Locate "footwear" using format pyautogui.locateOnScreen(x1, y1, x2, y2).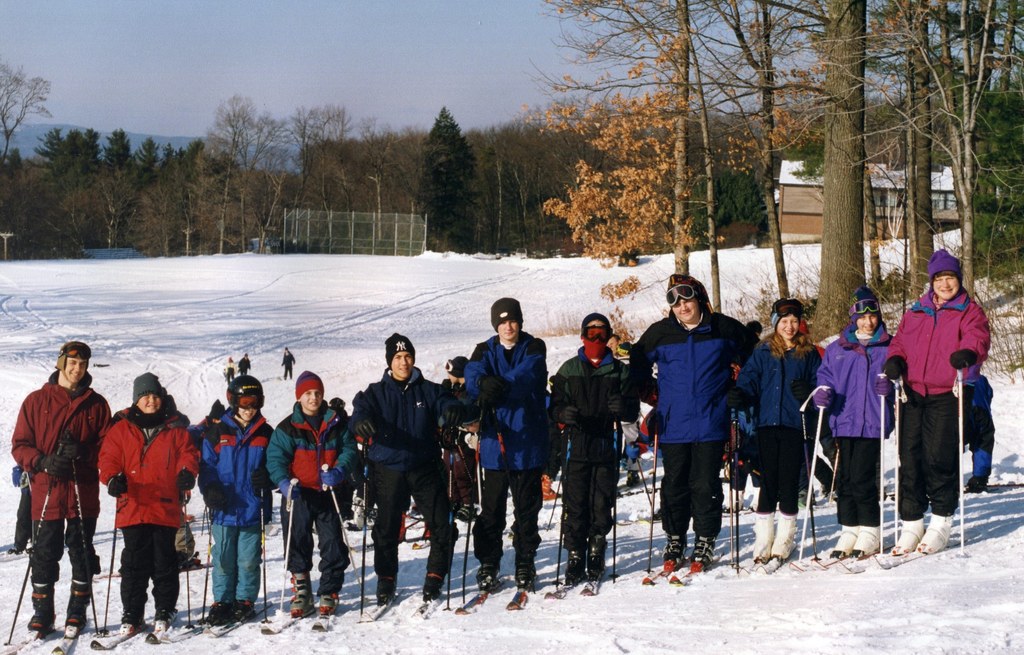
pyautogui.locateOnScreen(751, 526, 767, 558).
